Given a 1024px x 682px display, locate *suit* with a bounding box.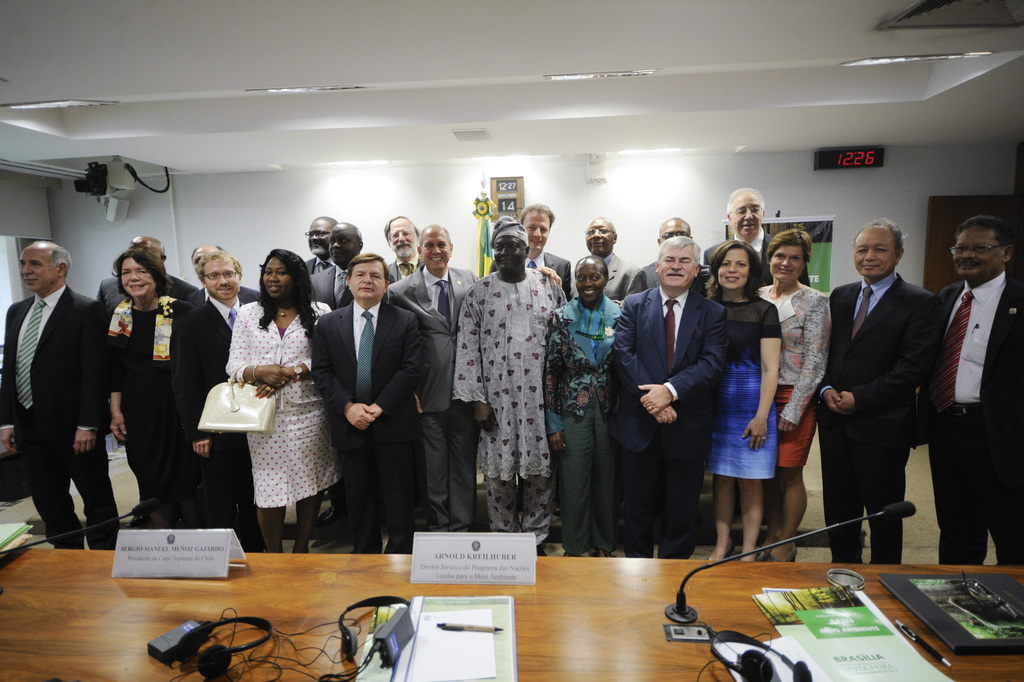
Located: <region>824, 219, 958, 569</region>.
